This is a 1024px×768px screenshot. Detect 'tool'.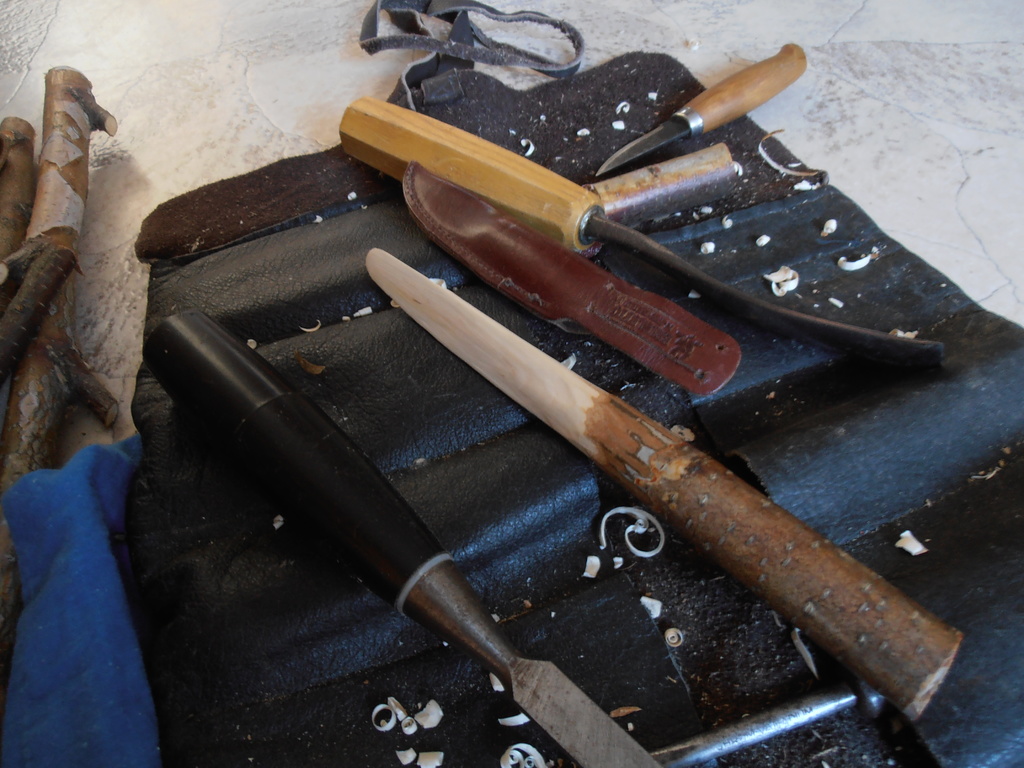
bbox(366, 245, 966, 732).
